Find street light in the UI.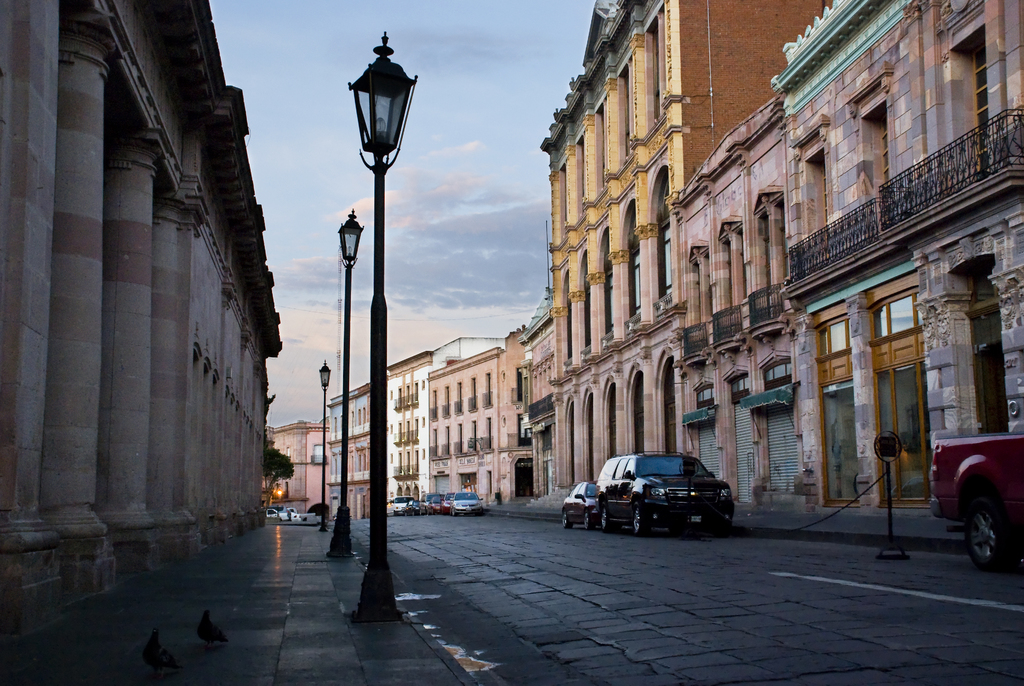
UI element at 317 365 331 534.
